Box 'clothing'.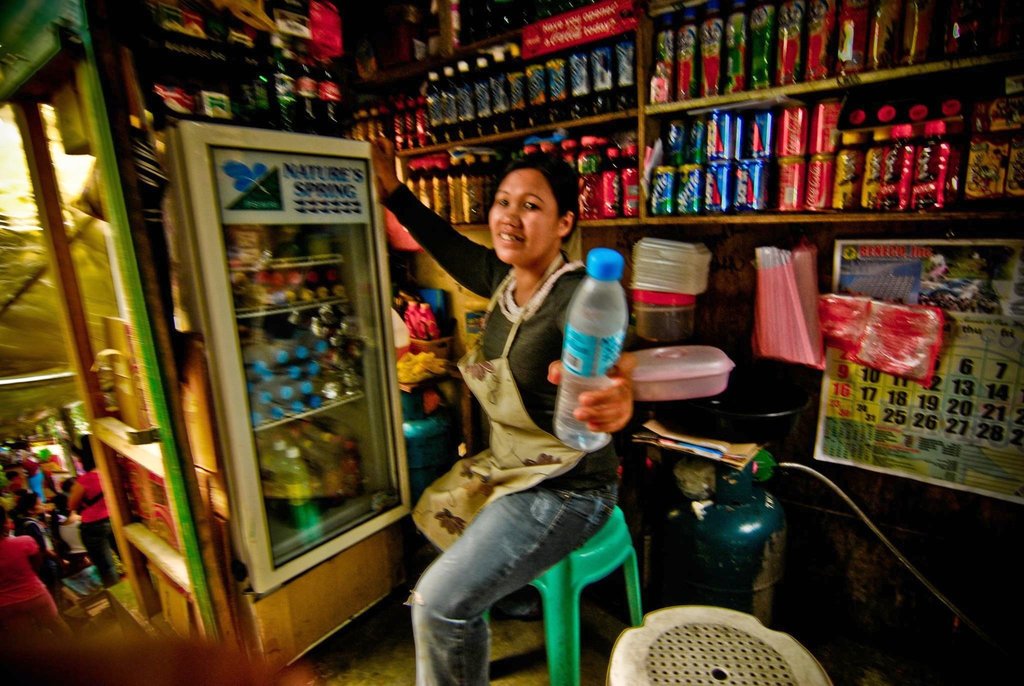
444/225/594/576.
